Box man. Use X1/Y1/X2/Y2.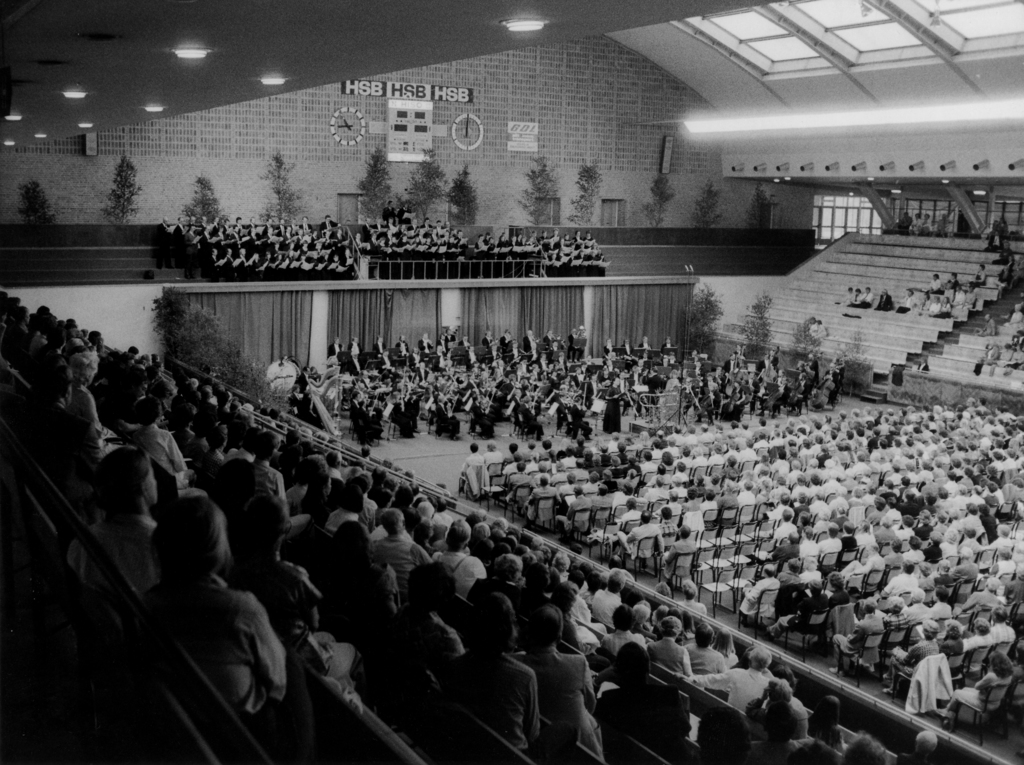
760/579/838/637.
